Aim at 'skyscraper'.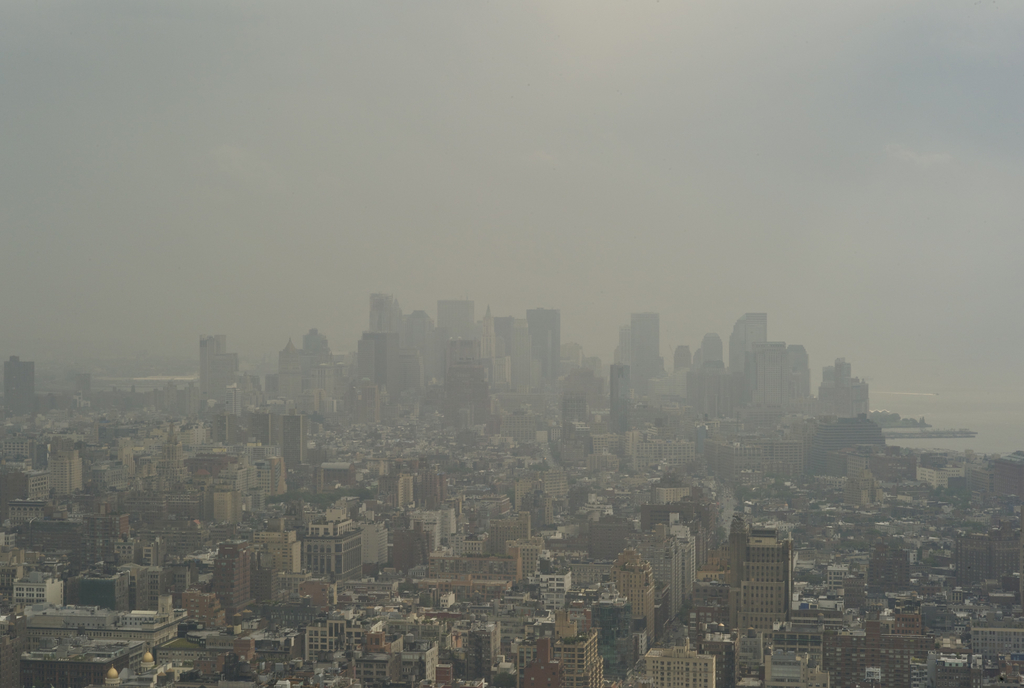
Aimed at rect(436, 297, 477, 341).
